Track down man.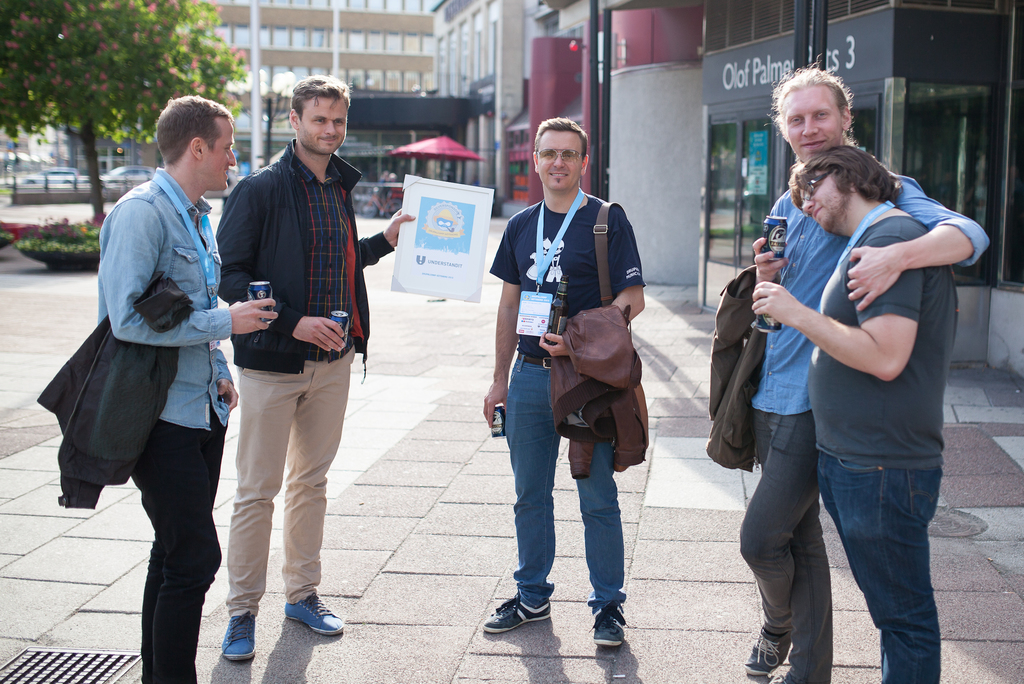
Tracked to [left=92, top=93, right=282, bottom=683].
